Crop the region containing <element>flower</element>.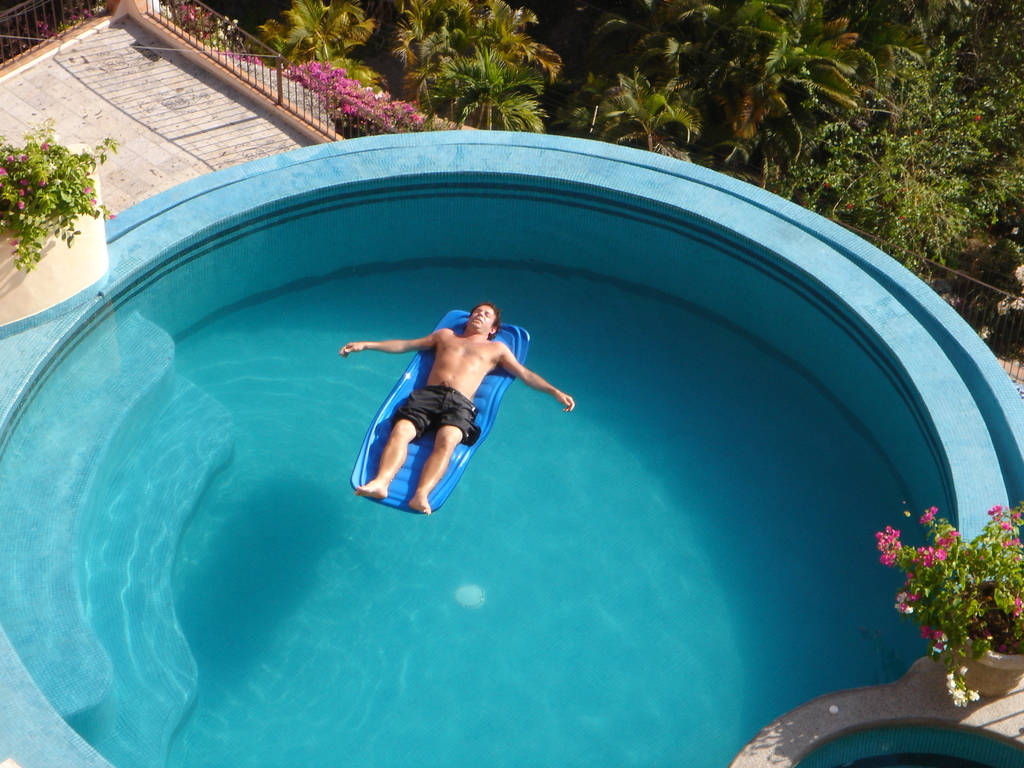
Crop region: <region>40, 141, 50, 151</region>.
